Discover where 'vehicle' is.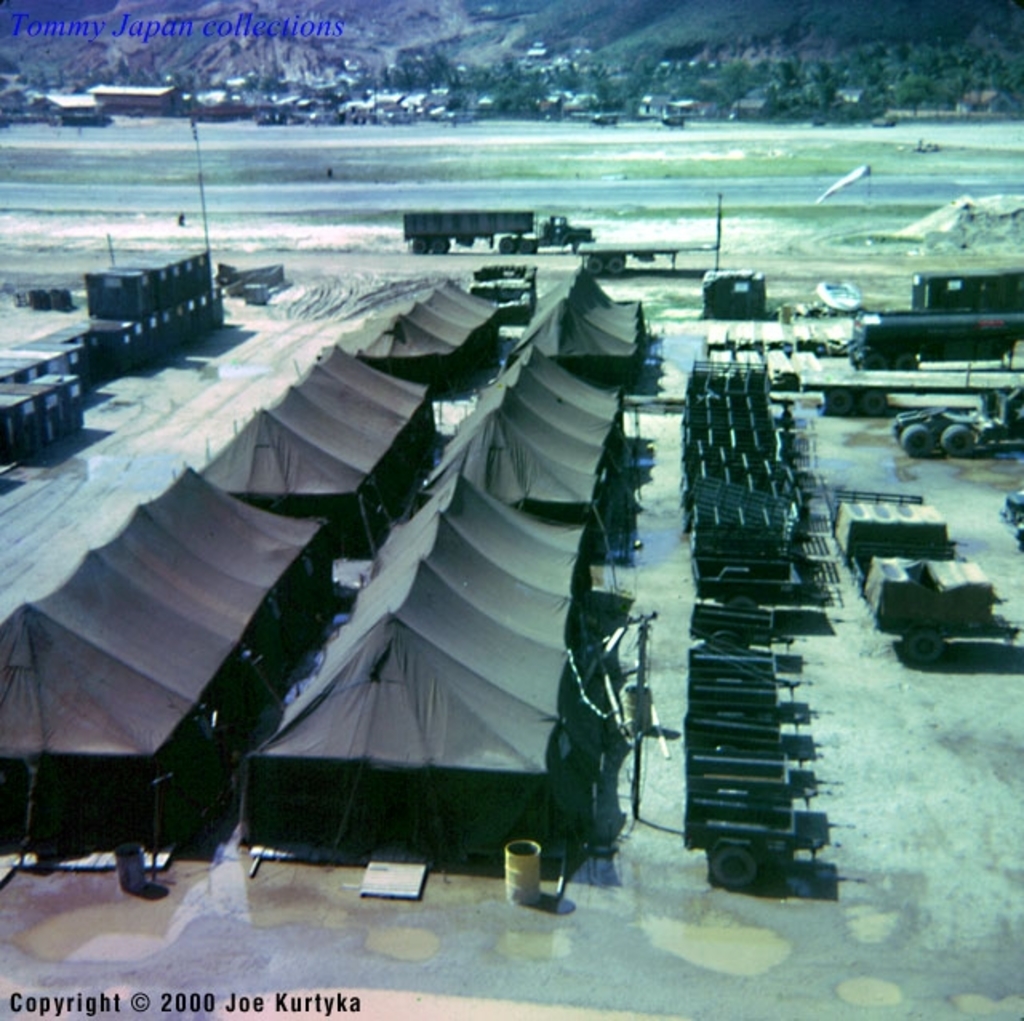
Discovered at bbox=(840, 494, 1019, 672).
